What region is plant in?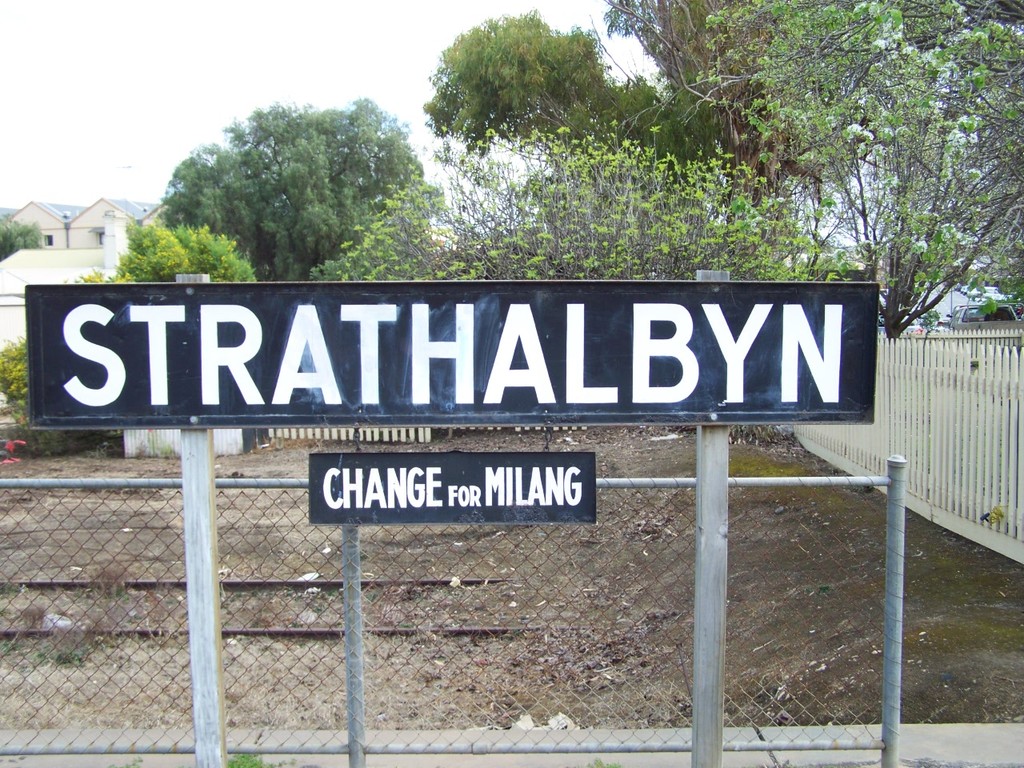
<bbox>86, 556, 128, 598</bbox>.
